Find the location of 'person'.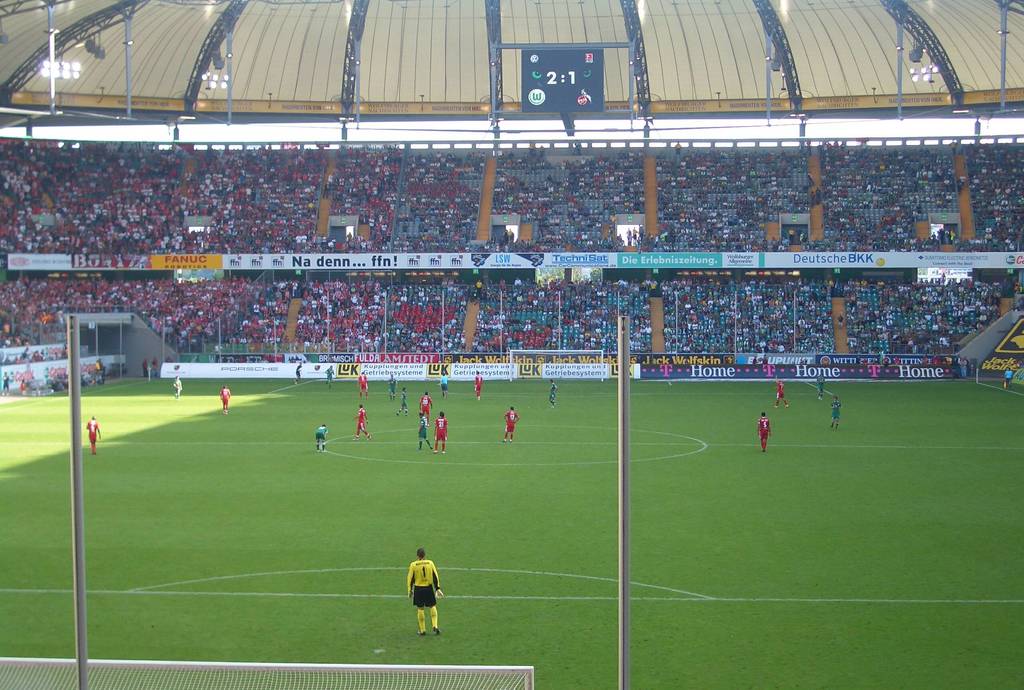
Location: 168/379/180/402.
